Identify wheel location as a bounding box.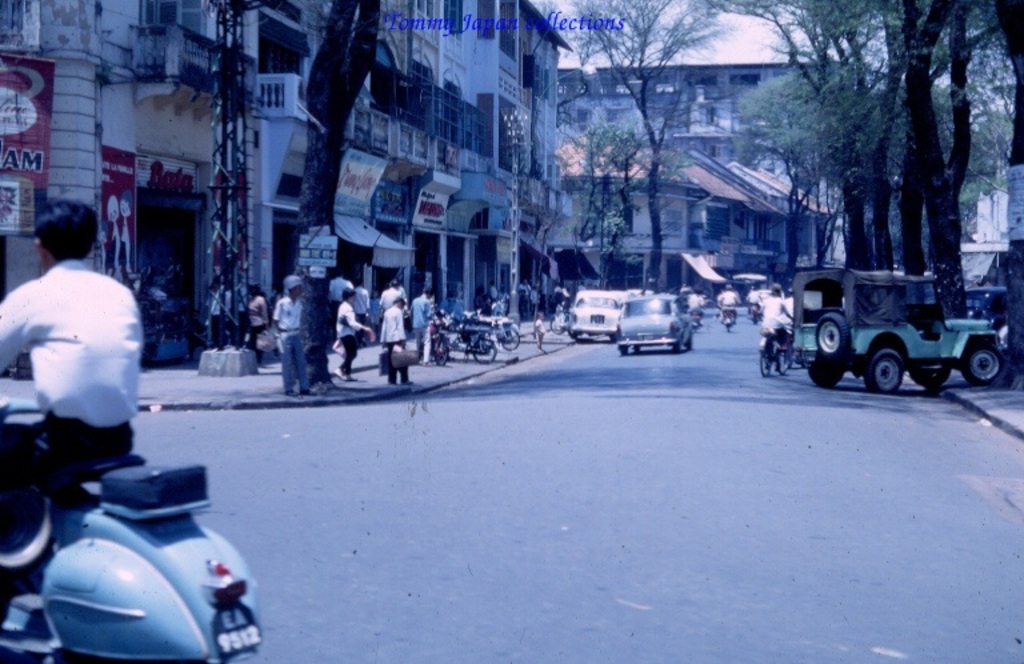
{"left": 621, "top": 344, "right": 631, "bottom": 353}.
